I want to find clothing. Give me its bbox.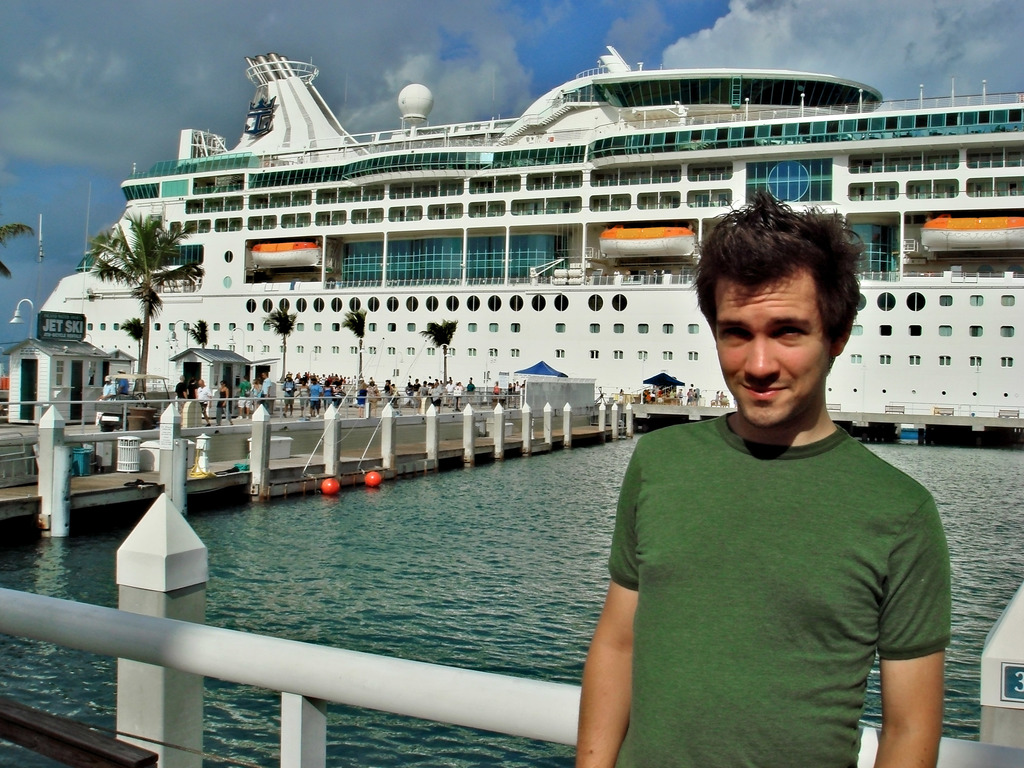
crop(284, 384, 292, 409).
